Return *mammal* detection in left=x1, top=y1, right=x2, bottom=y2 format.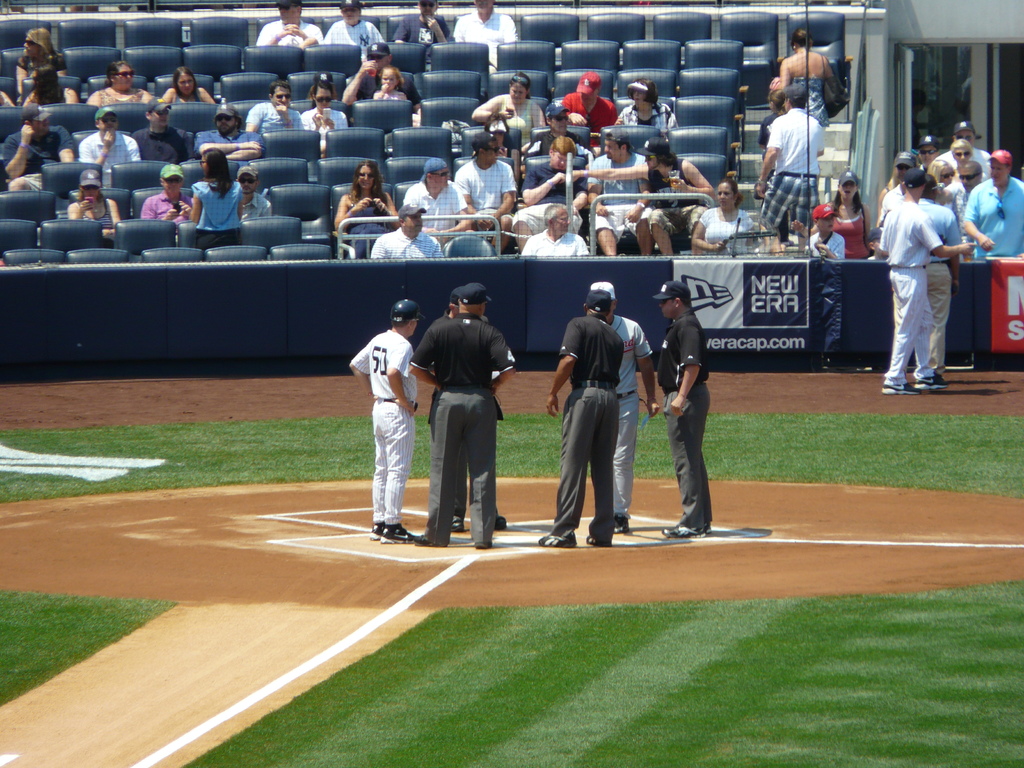
left=523, top=104, right=586, bottom=161.
